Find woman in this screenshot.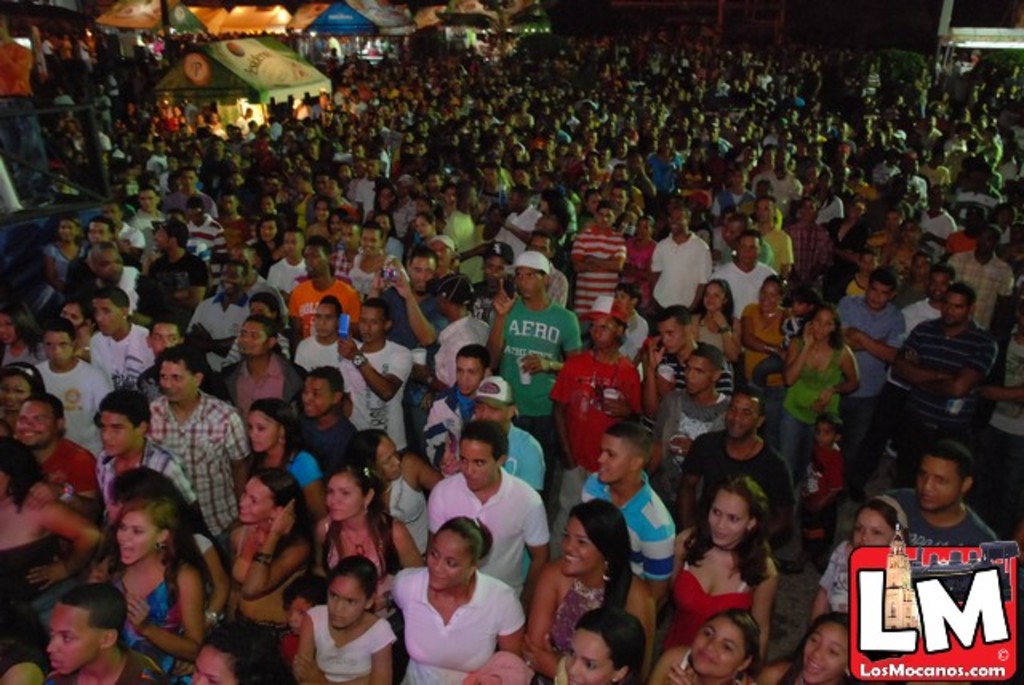
The bounding box for woman is pyautogui.locateOnScreen(739, 272, 790, 383).
